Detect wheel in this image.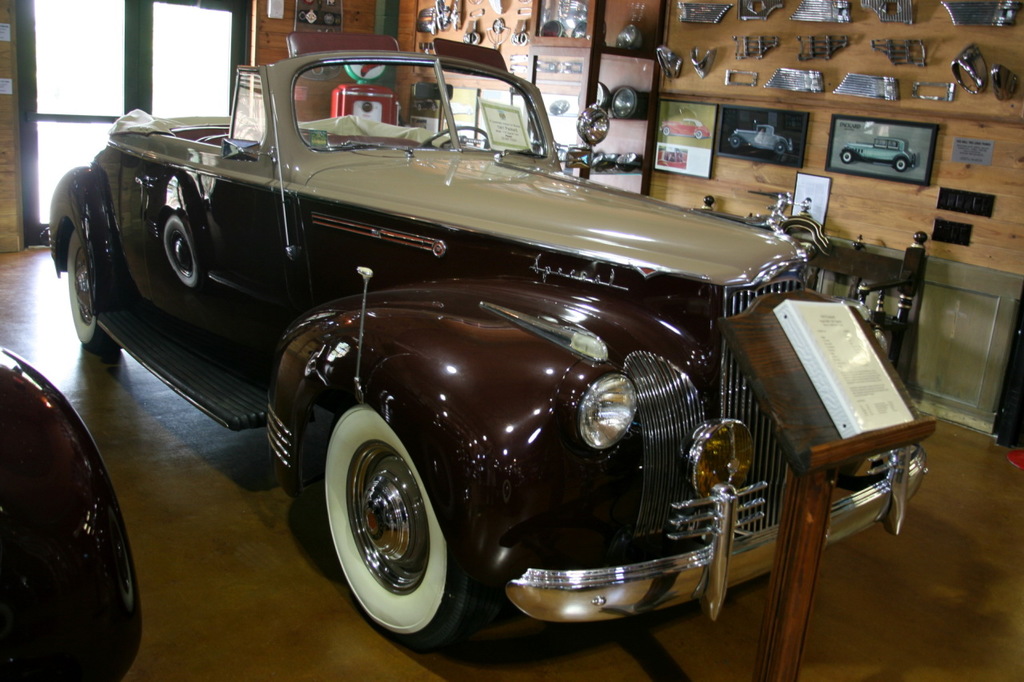
Detection: (66, 225, 125, 357).
